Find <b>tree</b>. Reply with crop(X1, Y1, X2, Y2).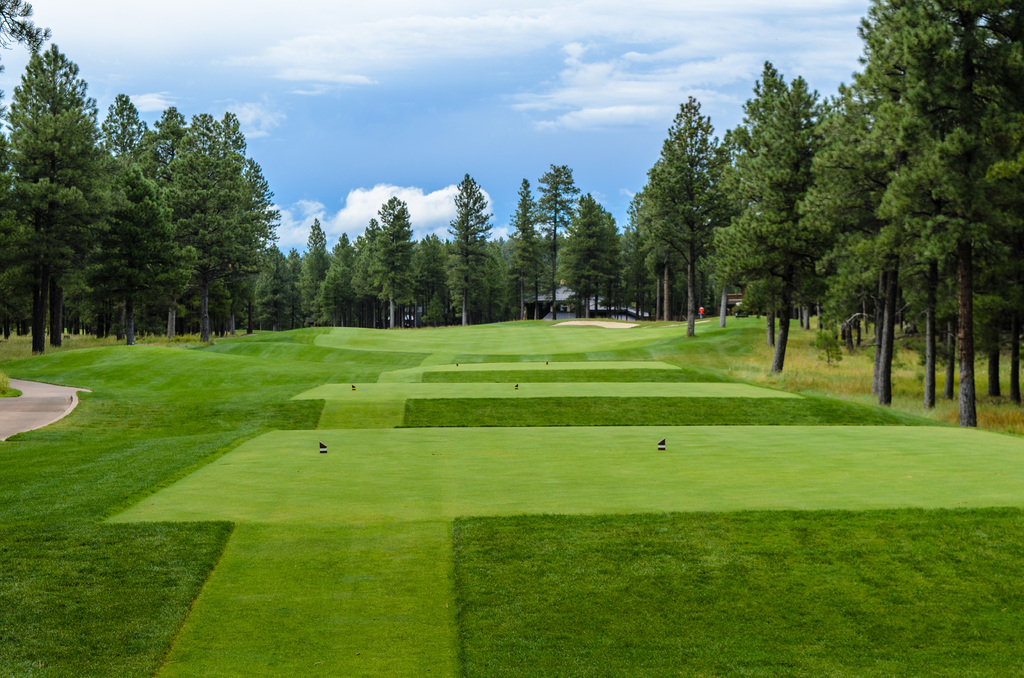
crop(714, 56, 774, 318).
